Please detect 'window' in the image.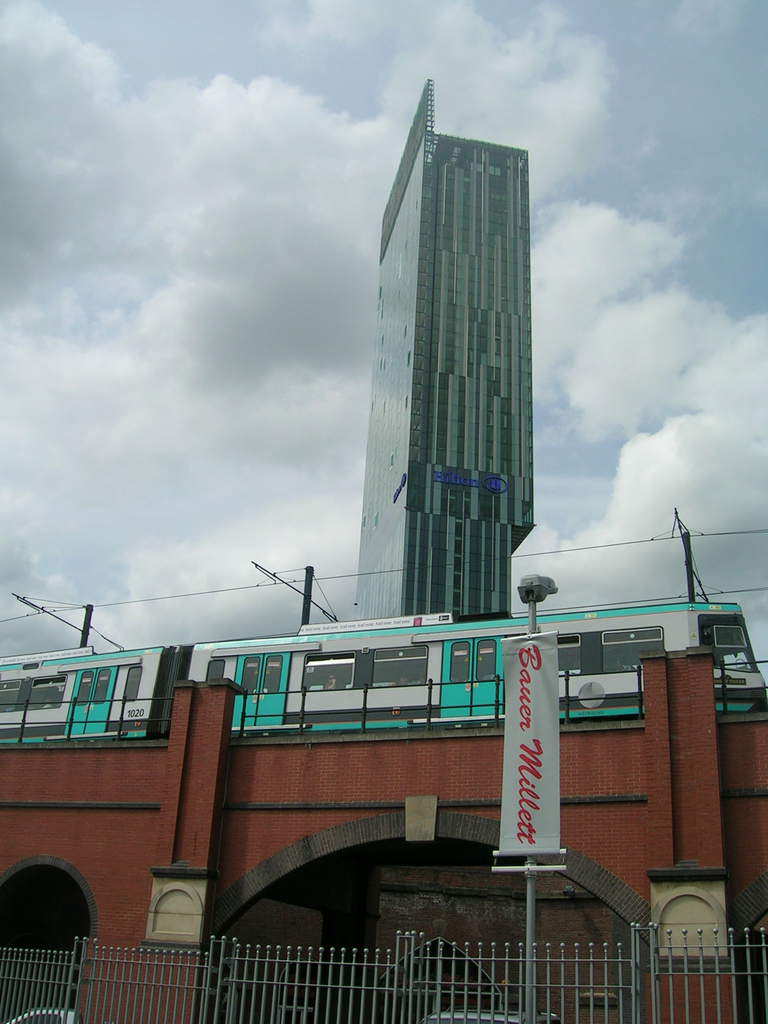
602,630,663,674.
